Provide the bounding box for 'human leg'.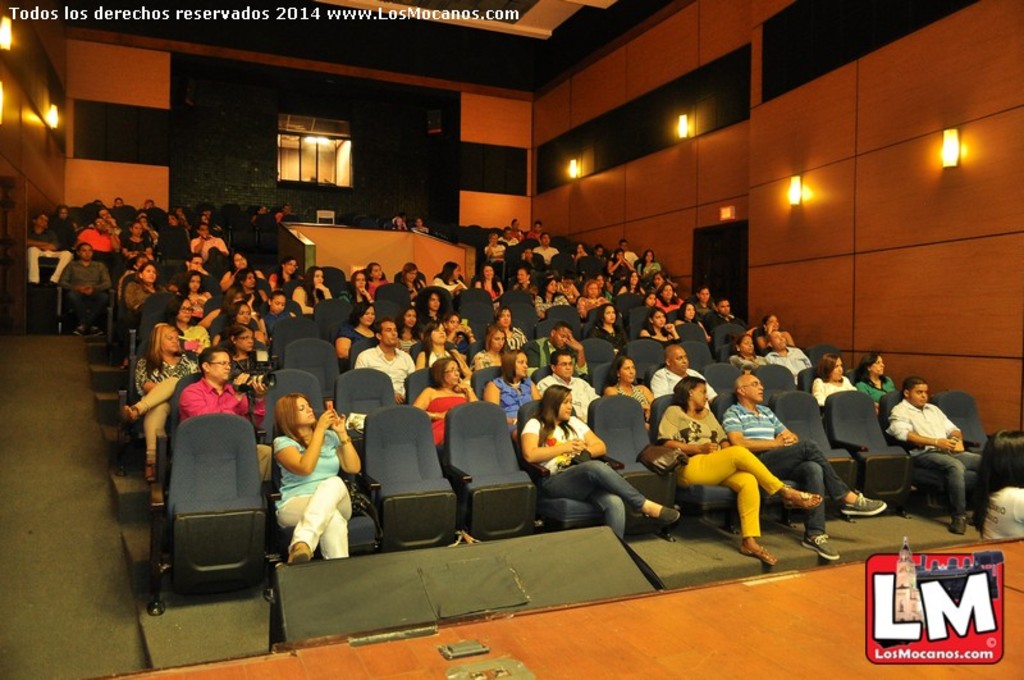
[676,441,827,511].
